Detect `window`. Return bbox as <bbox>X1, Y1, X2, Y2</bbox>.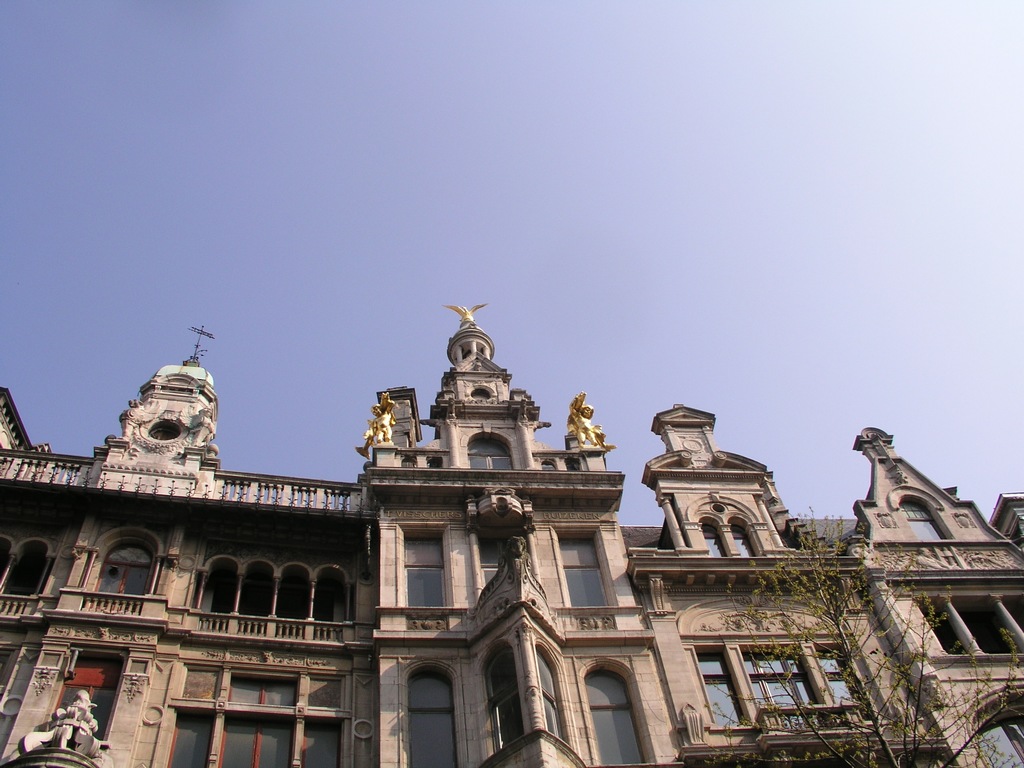
<bbox>214, 715, 294, 764</bbox>.
